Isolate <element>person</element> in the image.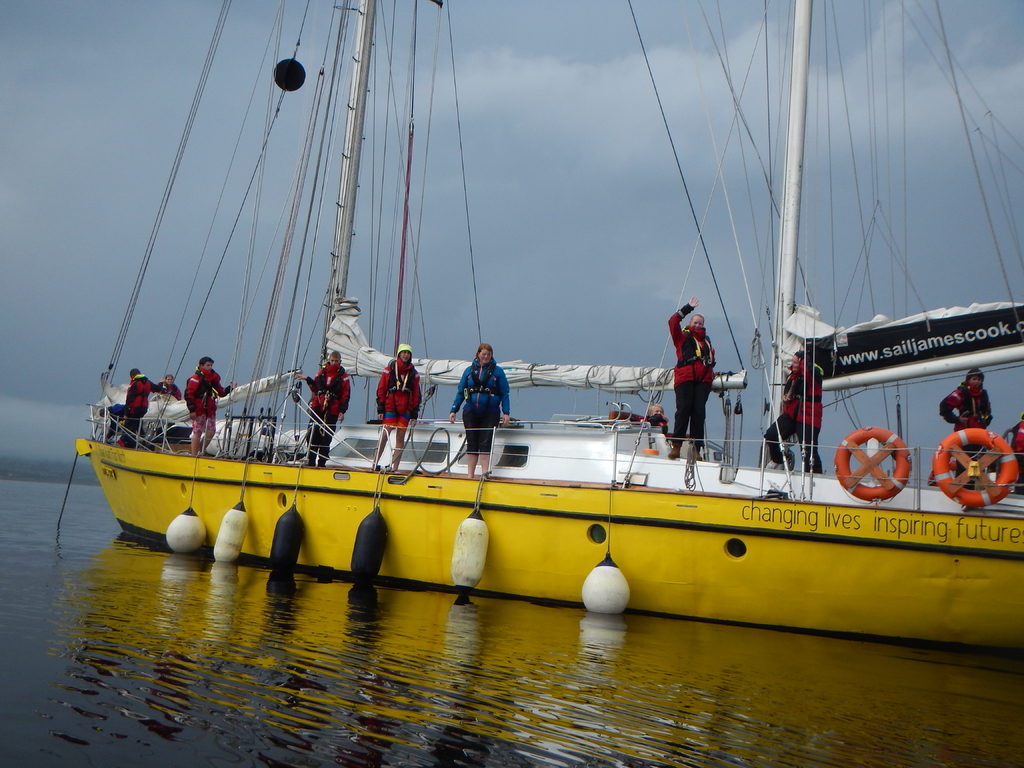
Isolated region: select_region(182, 355, 237, 457).
